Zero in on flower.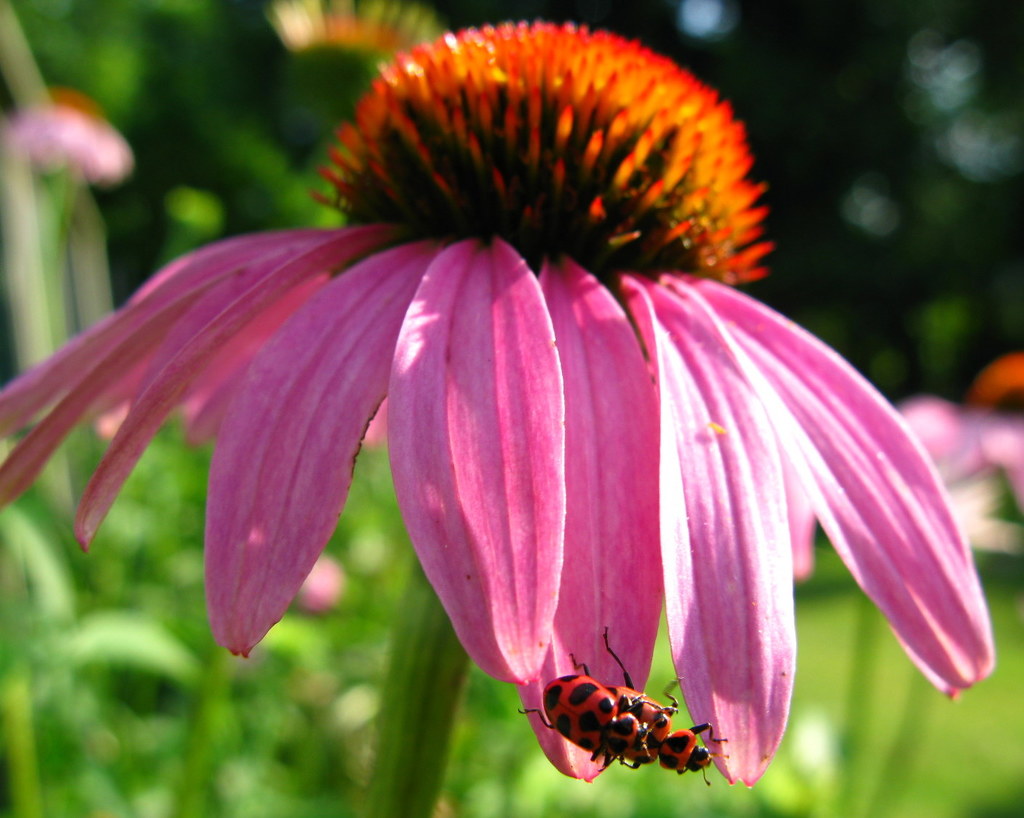
Zeroed in: <bbox>25, 35, 1015, 788</bbox>.
